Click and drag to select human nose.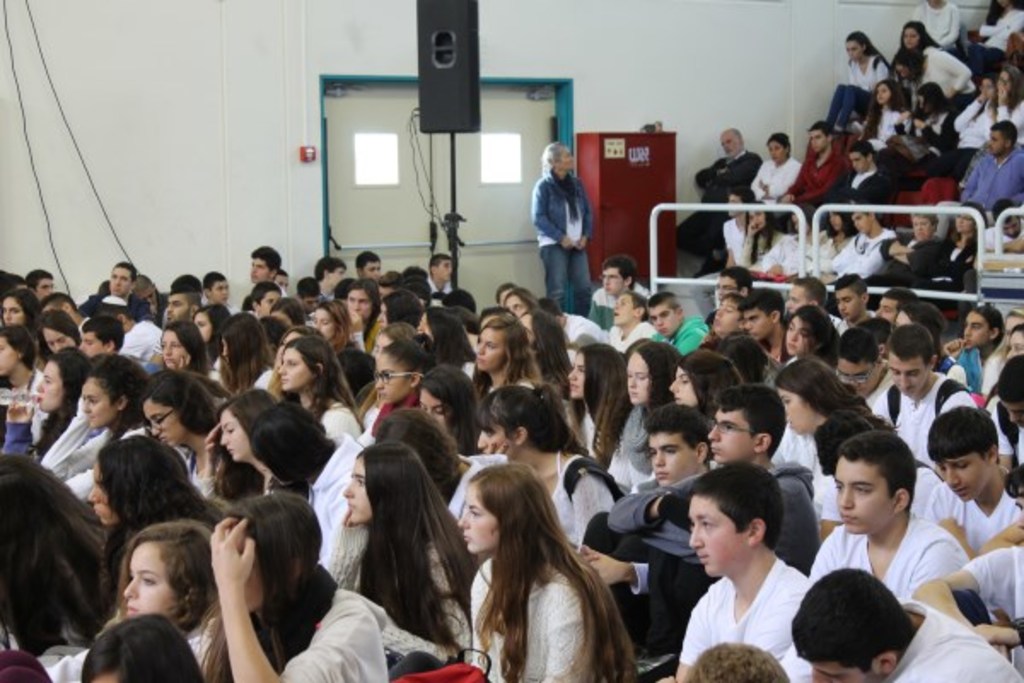
Selection: 705,425,724,447.
